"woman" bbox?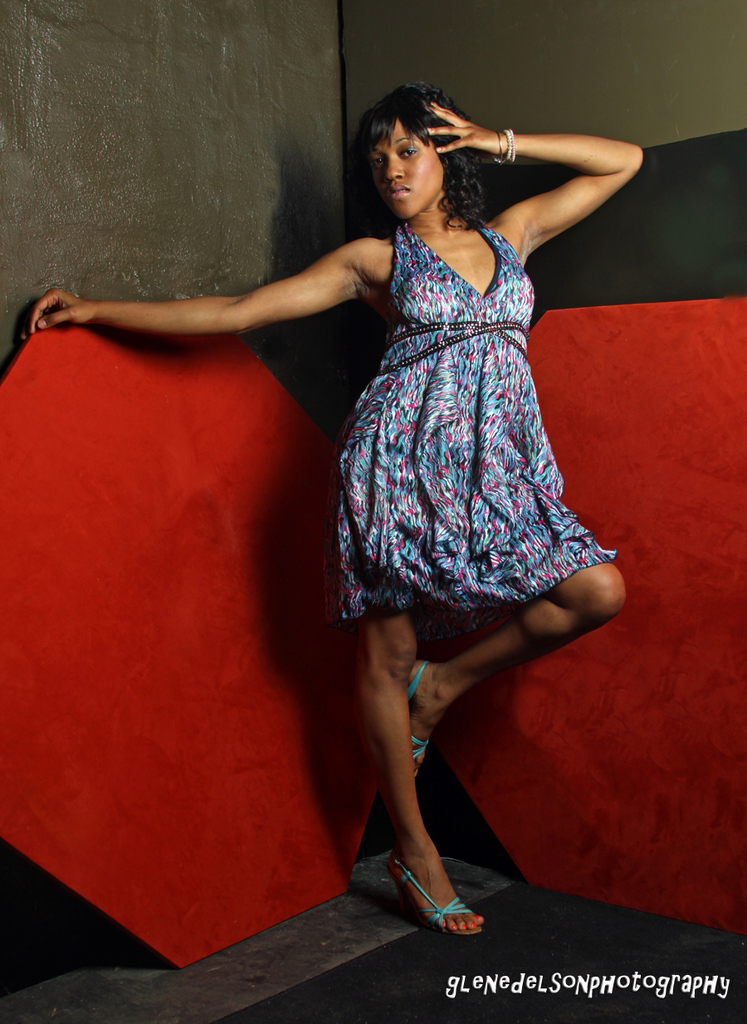
[x1=25, y1=80, x2=637, y2=936]
